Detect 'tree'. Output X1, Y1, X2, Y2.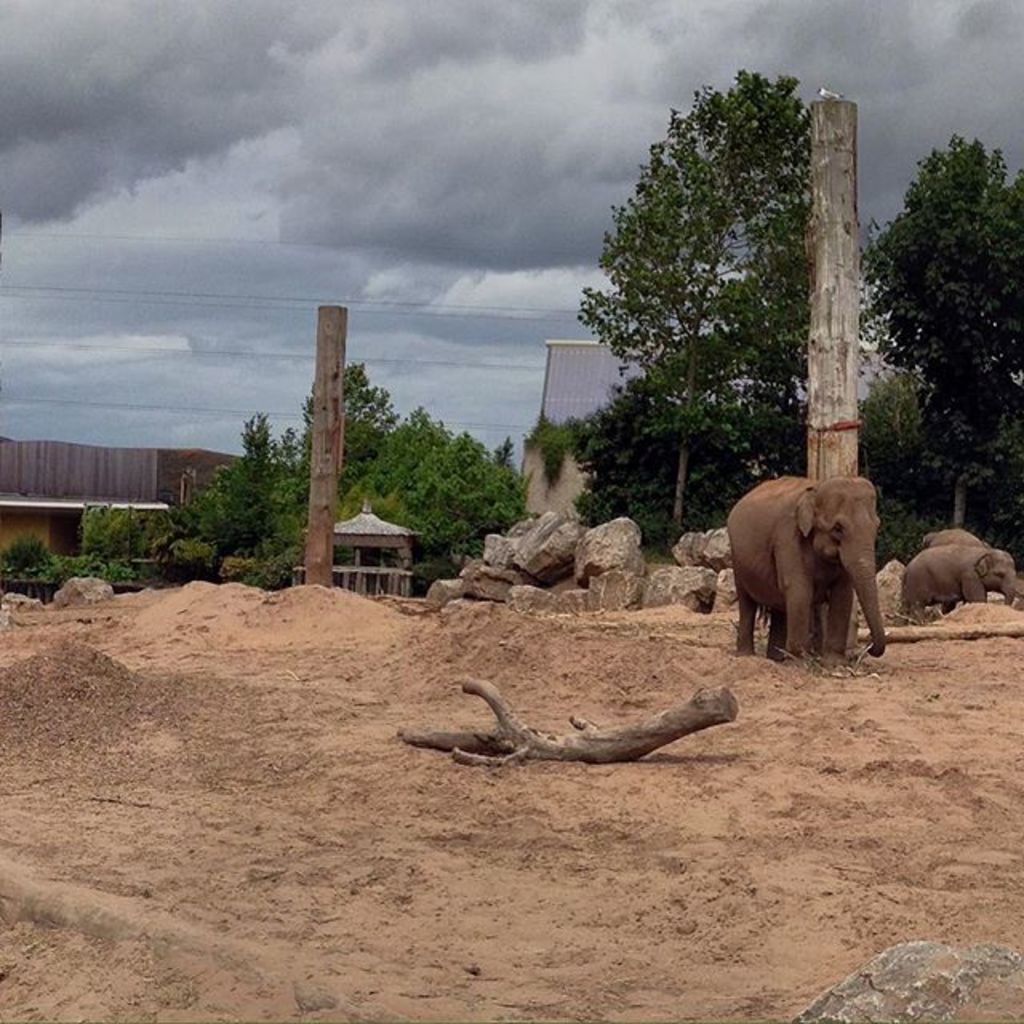
562, 64, 899, 555.
